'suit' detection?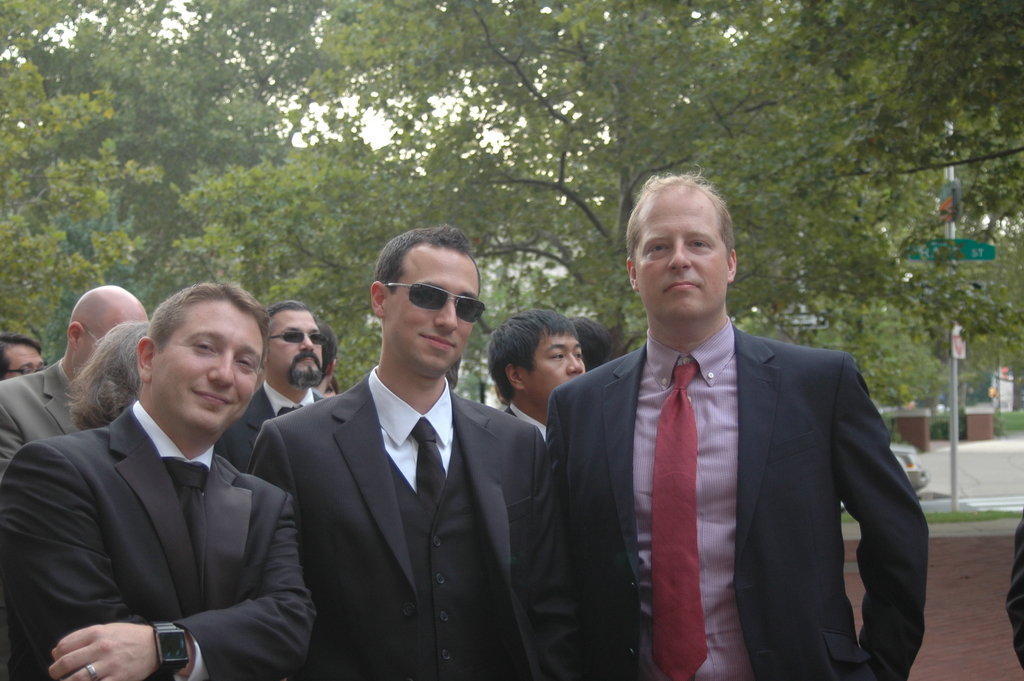
detection(0, 356, 73, 469)
